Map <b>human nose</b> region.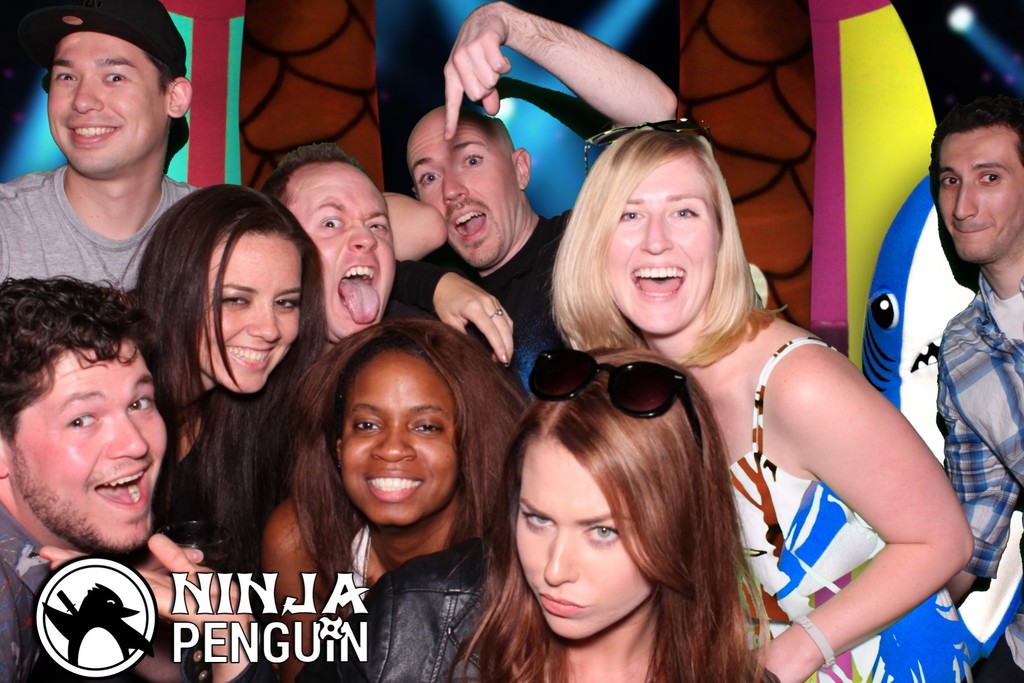
Mapped to select_region(241, 300, 283, 343).
